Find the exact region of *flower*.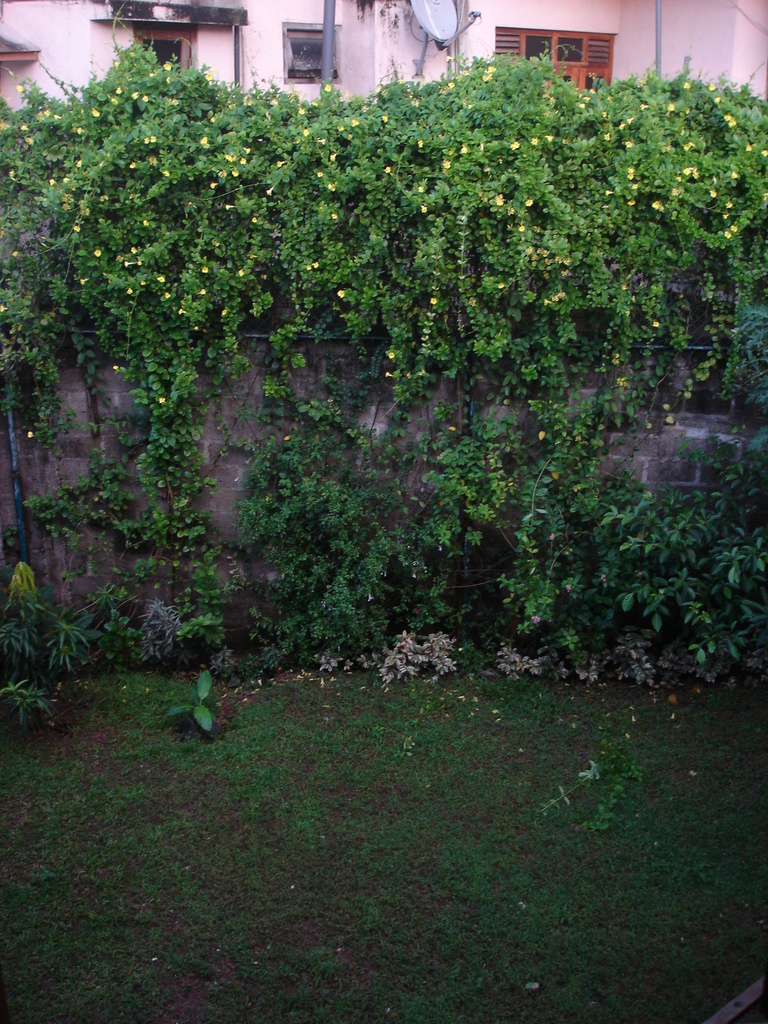
Exact region: [x1=79, y1=276, x2=84, y2=285].
